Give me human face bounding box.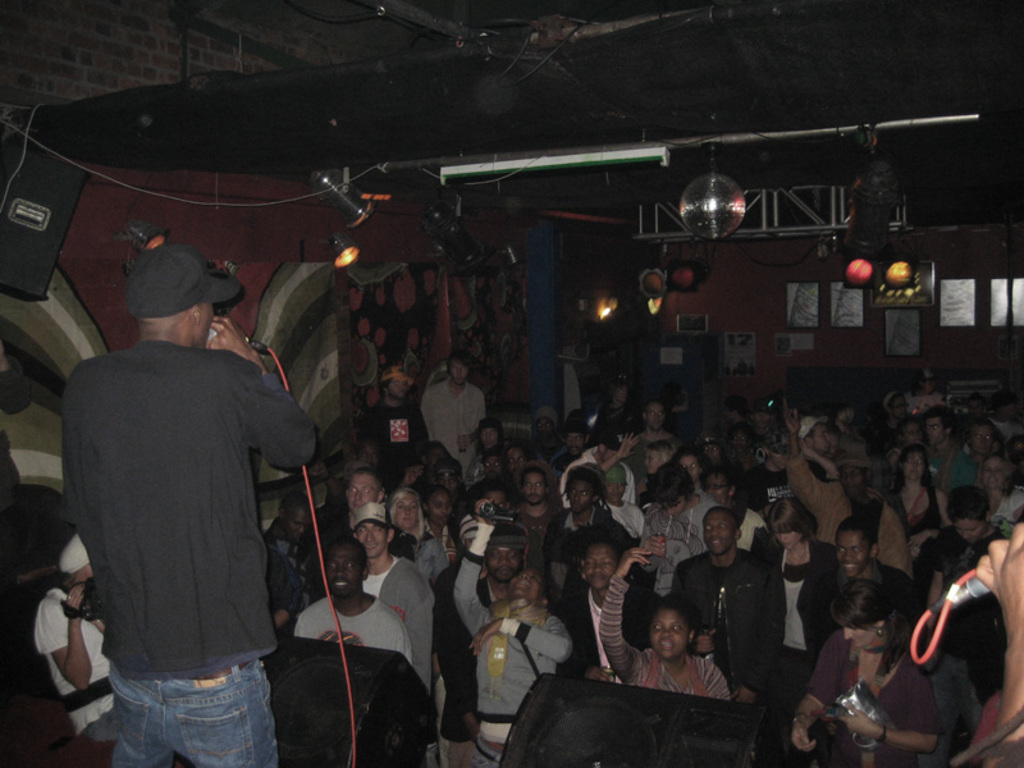
bbox=(396, 490, 419, 530).
